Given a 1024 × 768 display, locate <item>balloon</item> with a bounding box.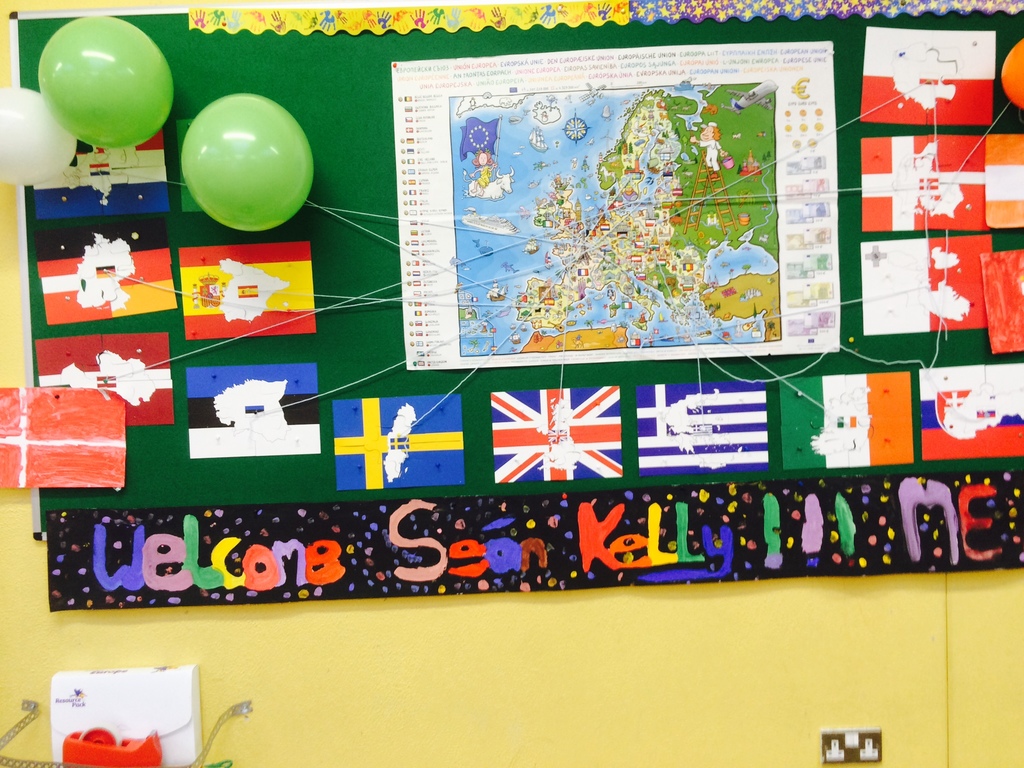
Located: 1002,31,1023,106.
